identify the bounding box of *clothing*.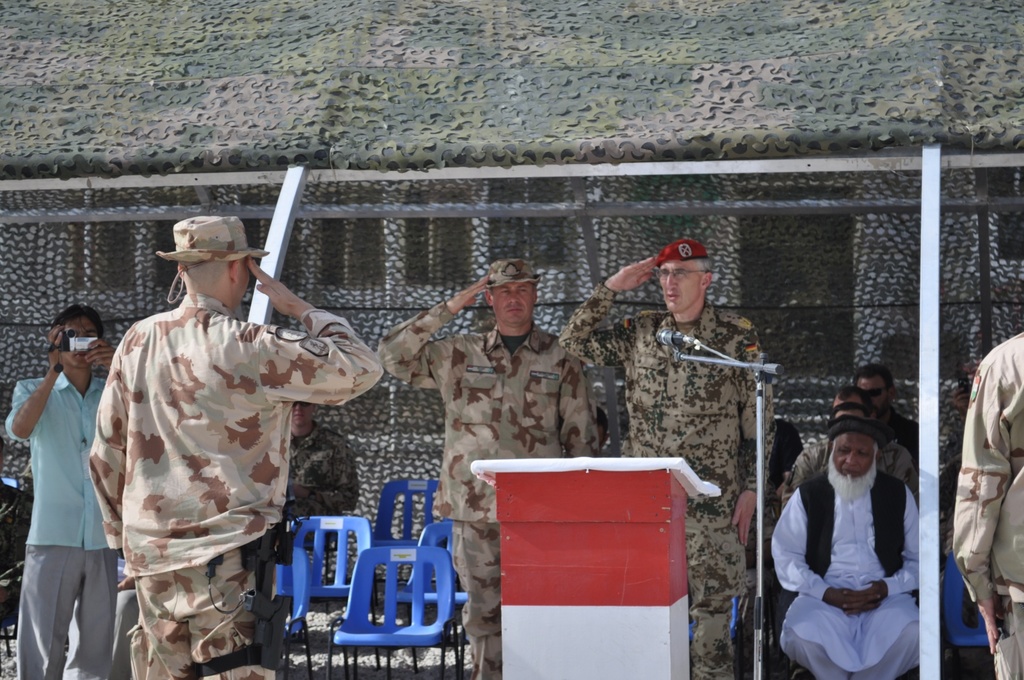
pyautogui.locateOnScreen(880, 410, 924, 449).
